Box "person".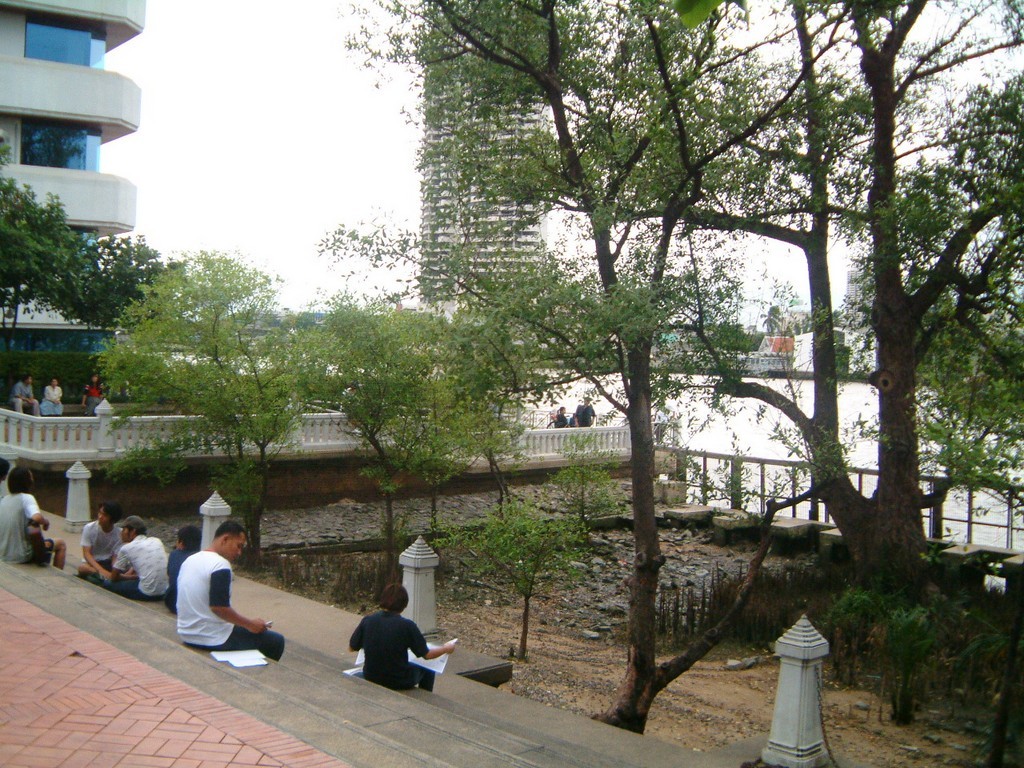
[x1=160, y1=521, x2=203, y2=618].
